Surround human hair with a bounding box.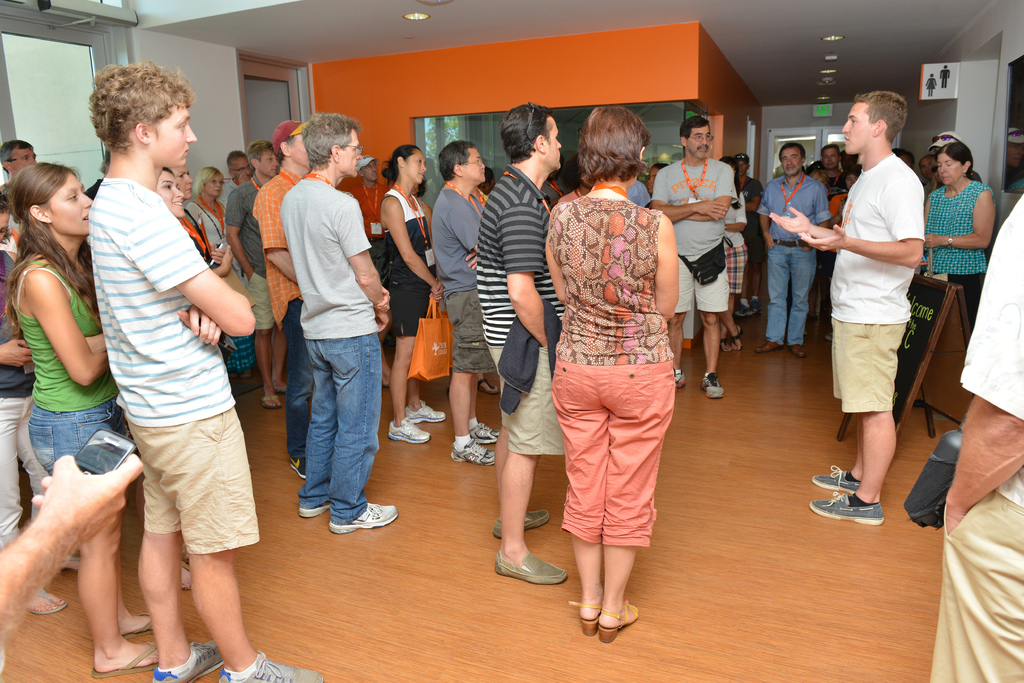
934, 140, 985, 184.
